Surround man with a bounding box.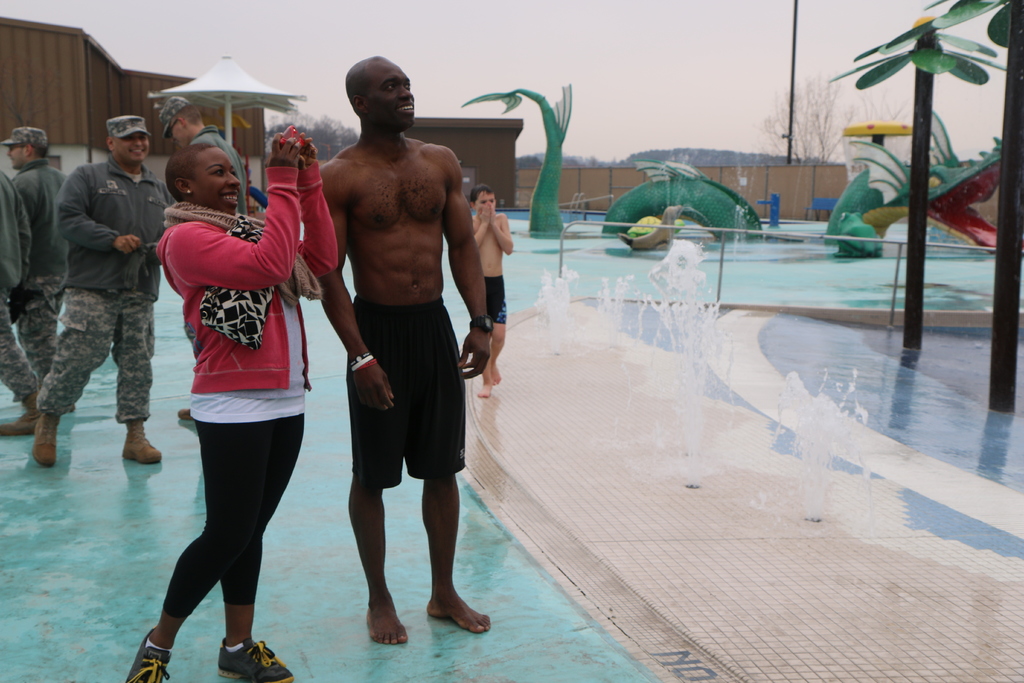
crop(307, 45, 491, 612).
